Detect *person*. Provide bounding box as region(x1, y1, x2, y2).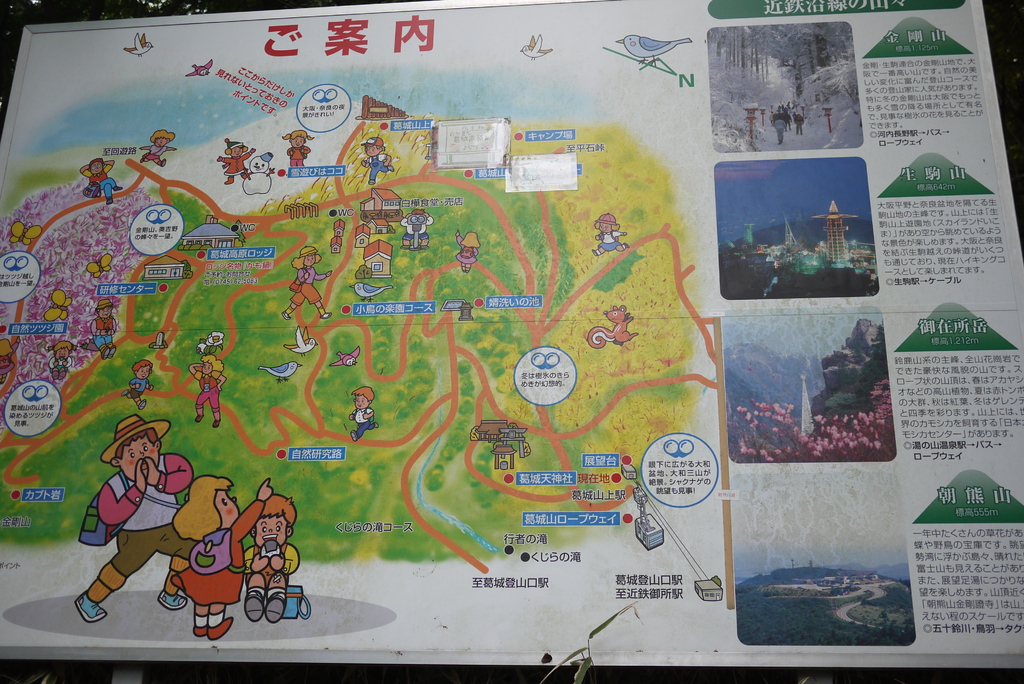
region(346, 382, 379, 442).
